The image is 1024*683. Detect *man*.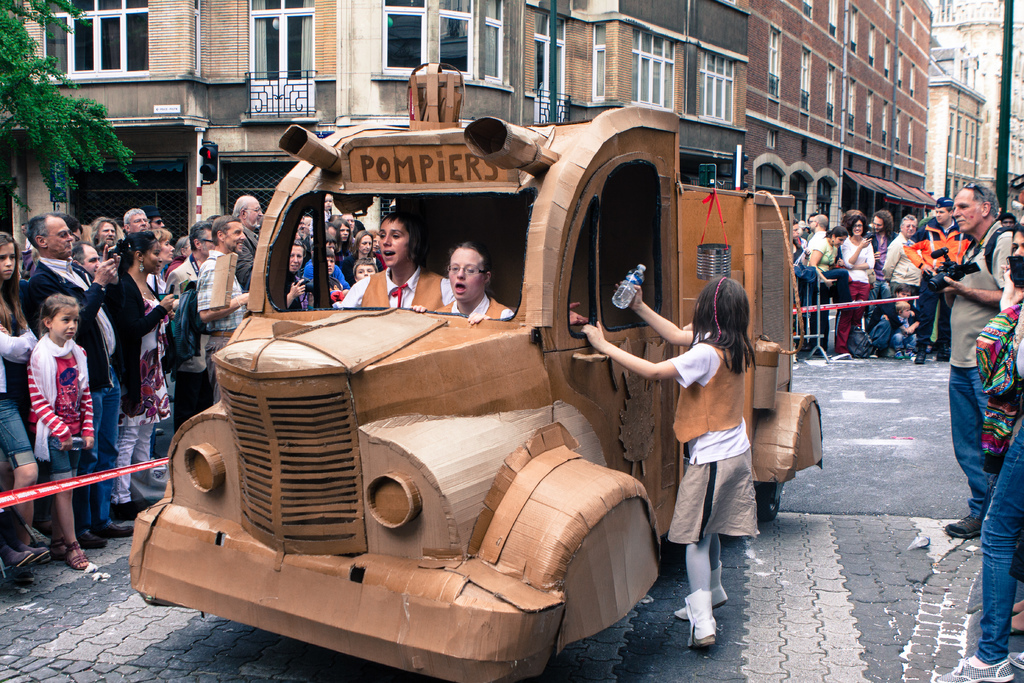
Detection: 941, 215, 1018, 539.
